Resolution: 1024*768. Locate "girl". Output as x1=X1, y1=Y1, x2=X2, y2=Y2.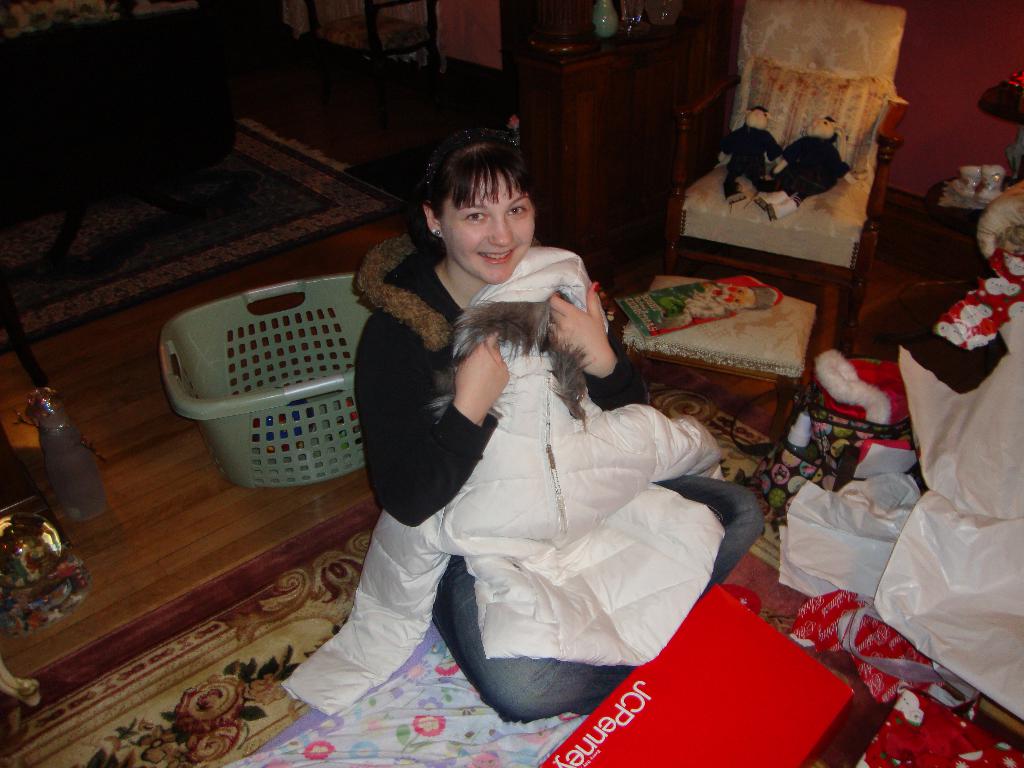
x1=349, y1=129, x2=763, y2=724.
